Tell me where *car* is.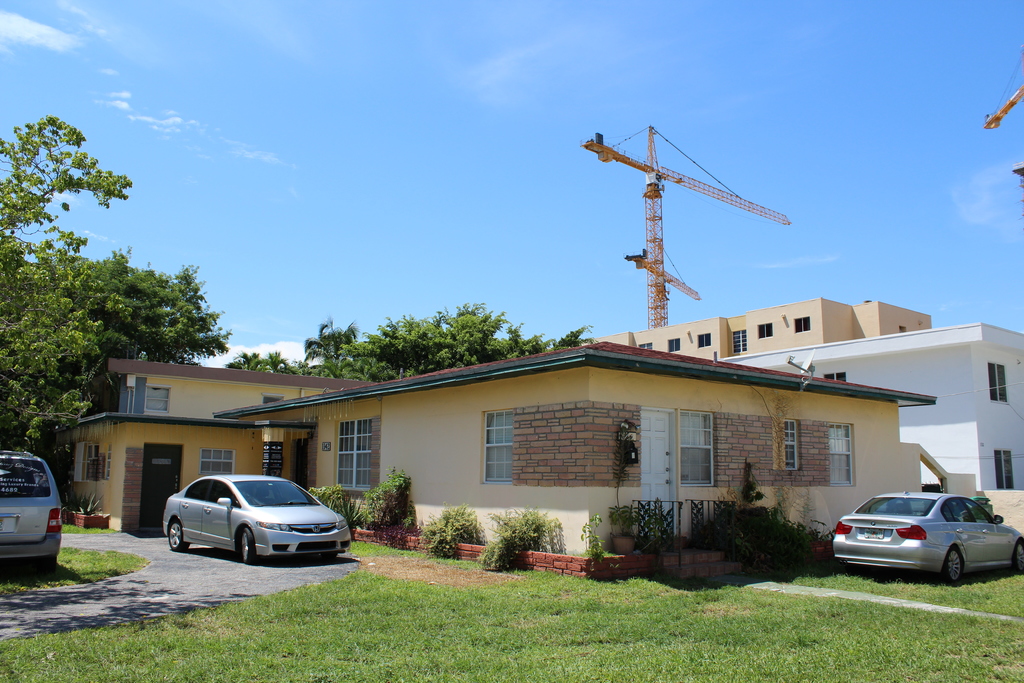
*car* is at crop(0, 449, 61, 572).
